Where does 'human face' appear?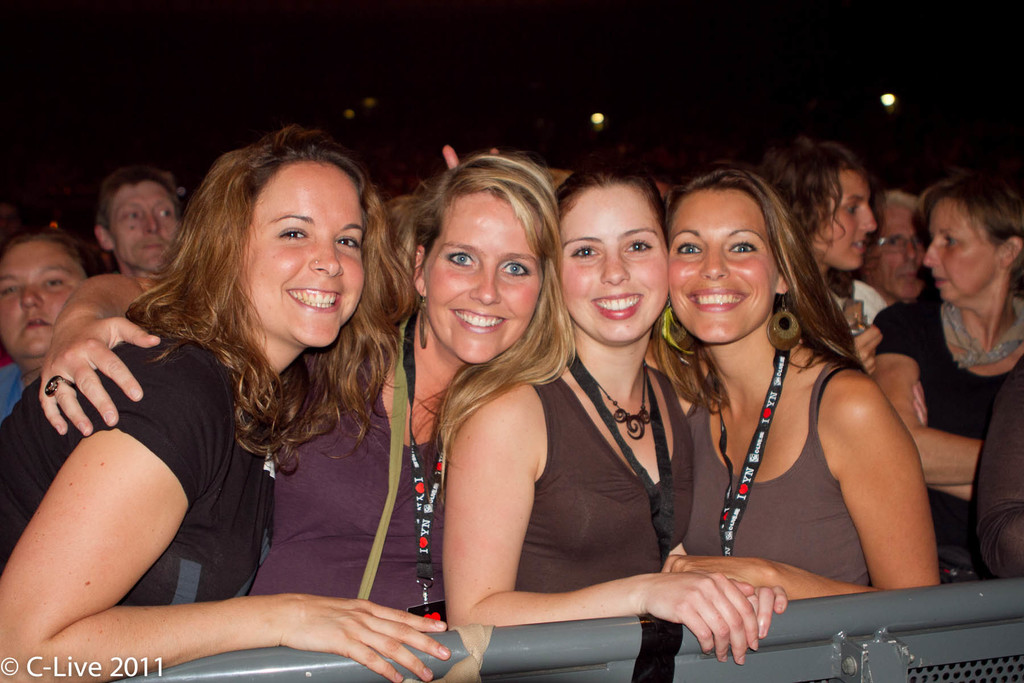
Appears at (x1=557, y1=181, x2=668, y2=338).
